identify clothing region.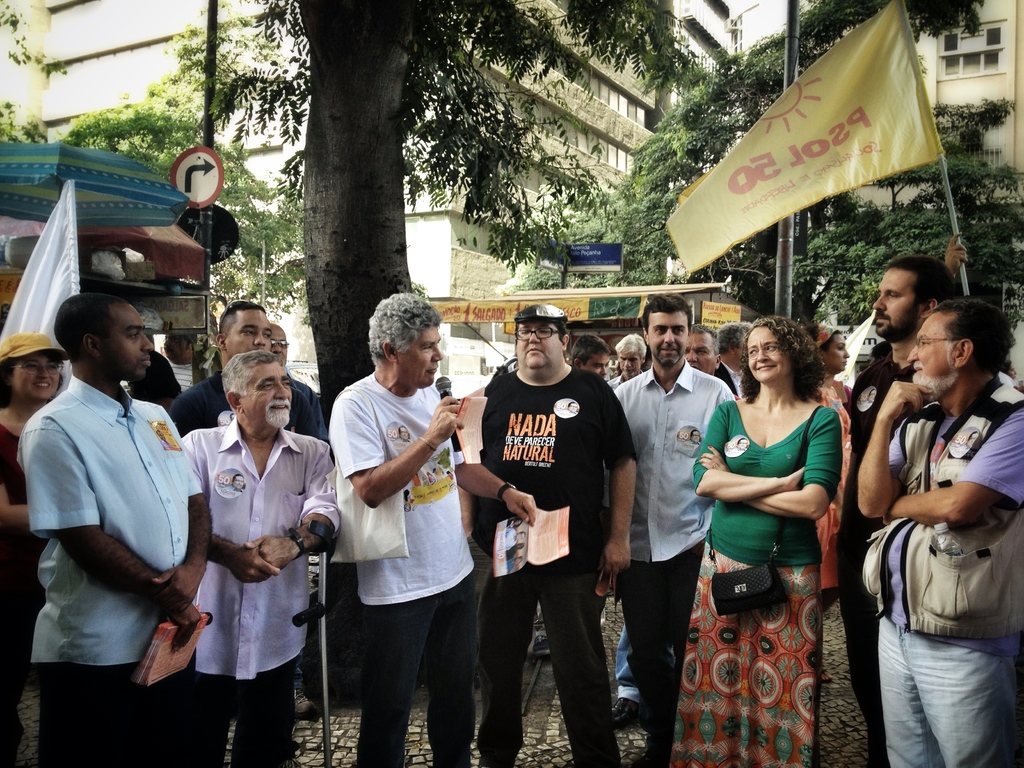
Region: 453, 365, 636, 767.
